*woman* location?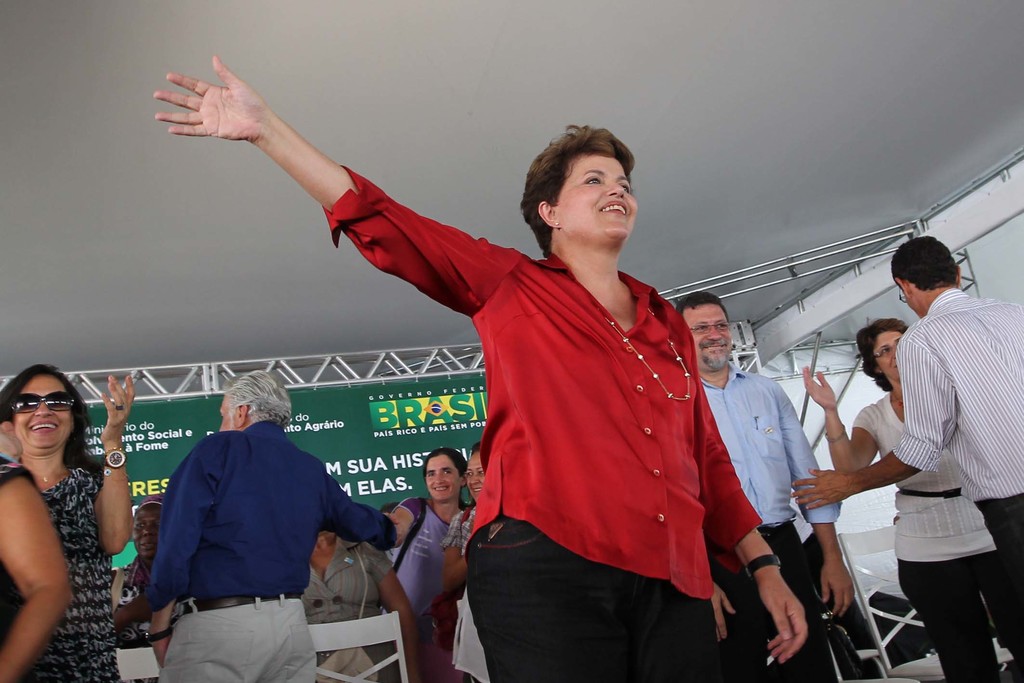
439, 442, 490, 682
